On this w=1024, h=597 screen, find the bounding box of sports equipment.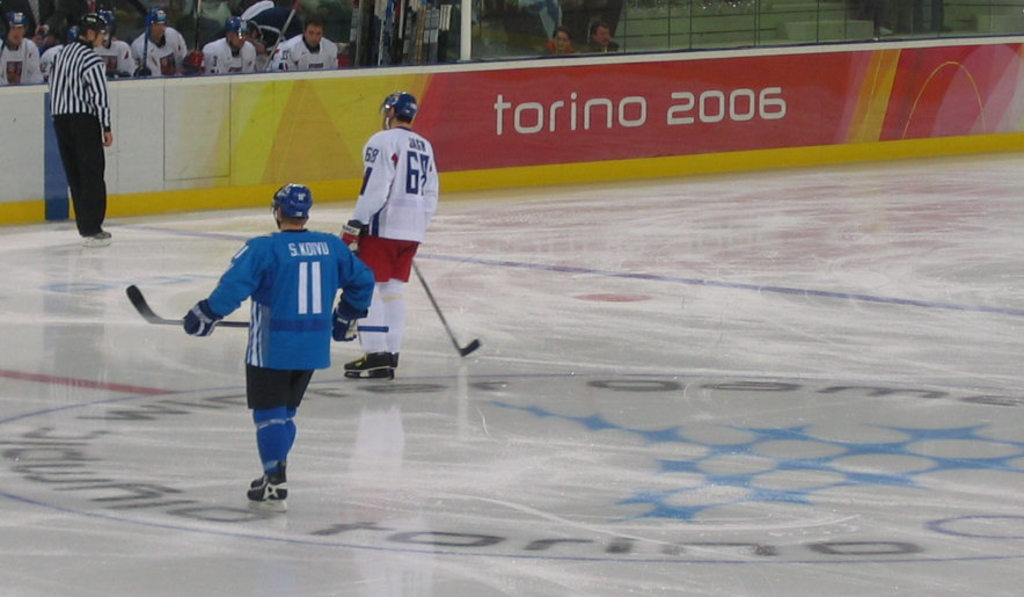
Bounding box: (341,216,364,257).
